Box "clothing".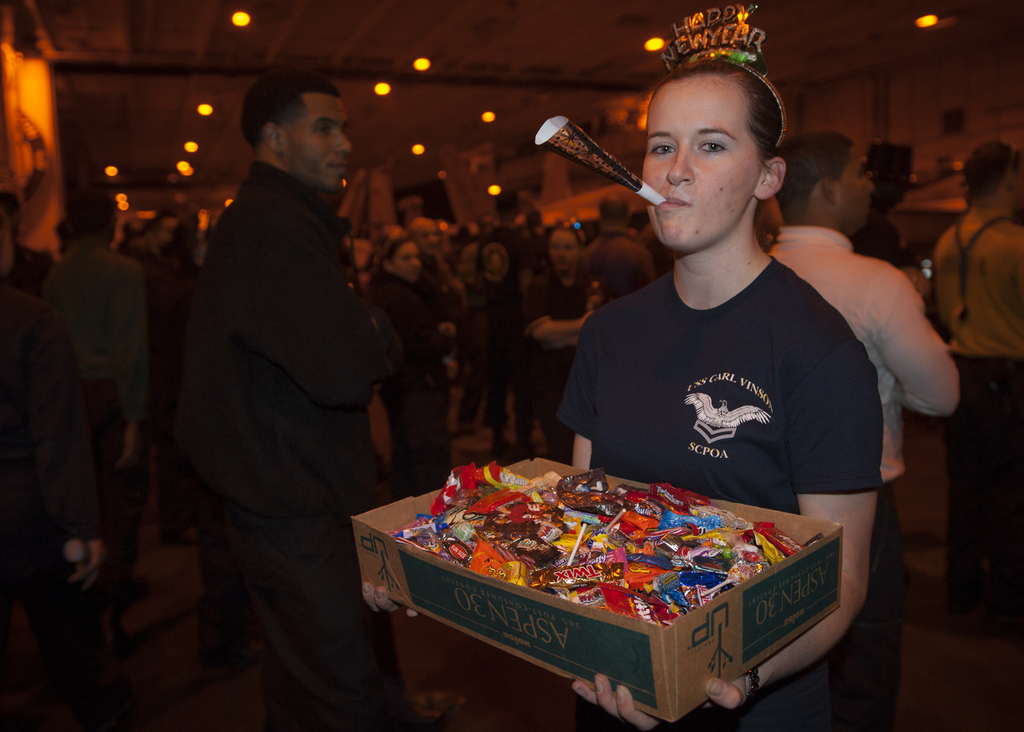
pyautogui.locateOnScreen(177, 164, 406, 519).
